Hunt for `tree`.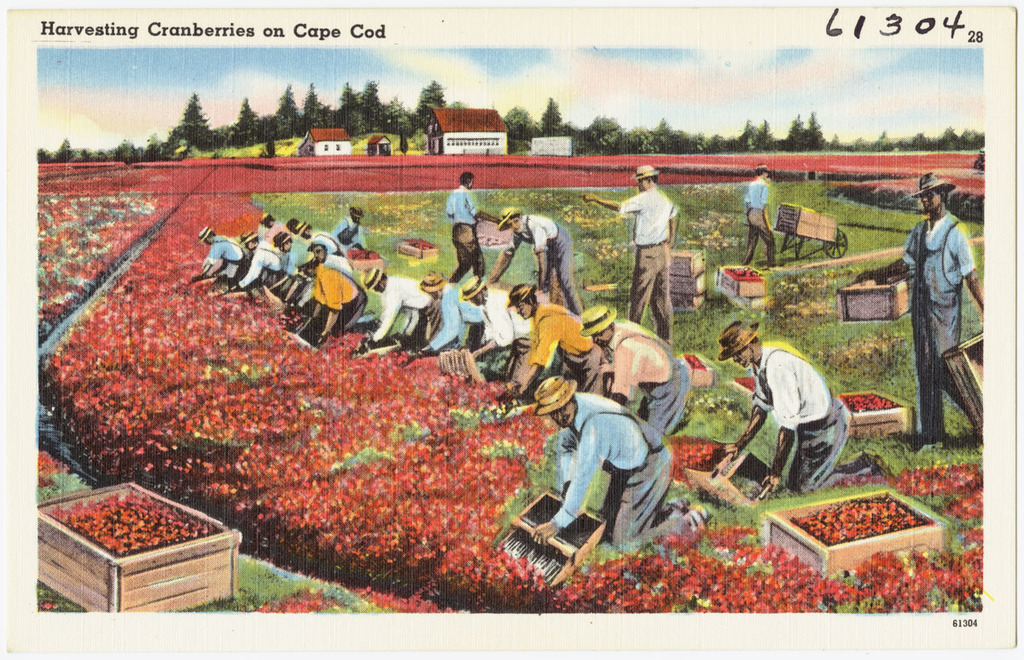
Hunted down at 529/90/567/142.
